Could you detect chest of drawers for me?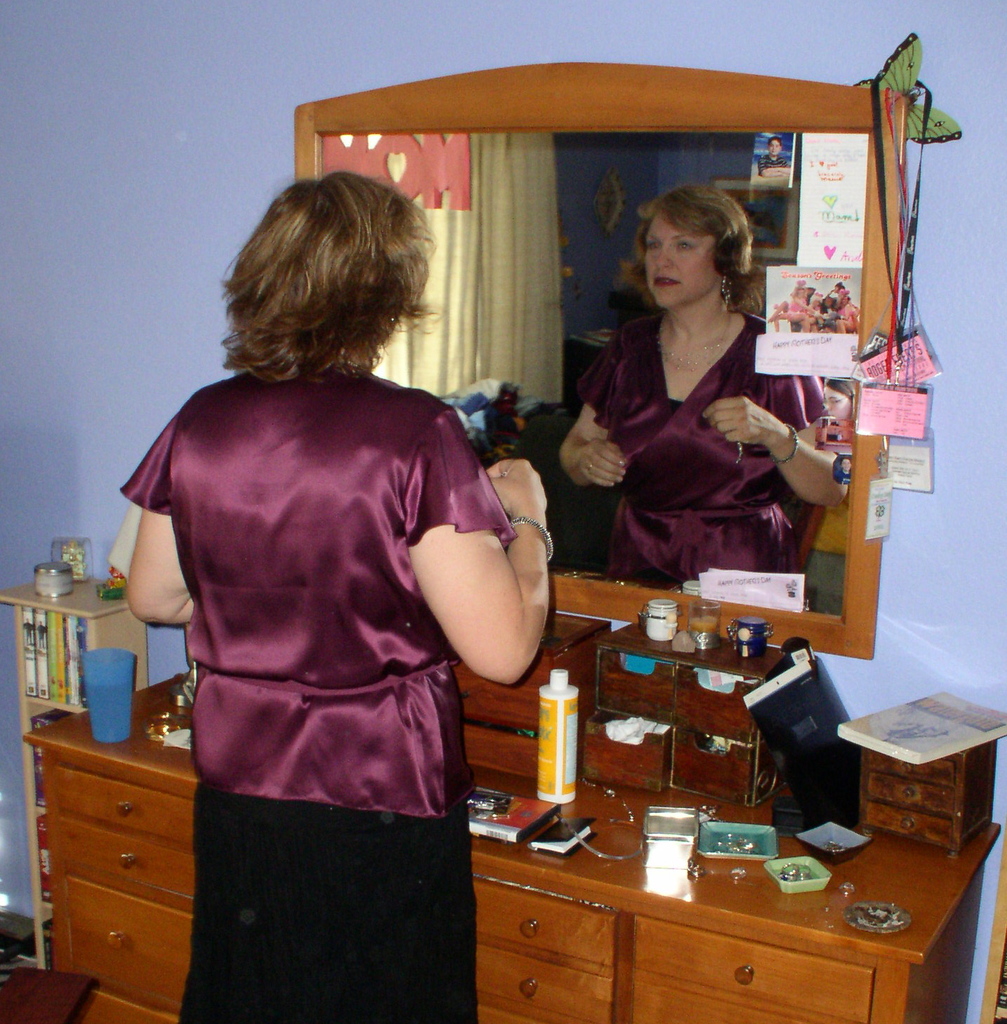
Detection result: region(20, 59, 1004, 1023).
